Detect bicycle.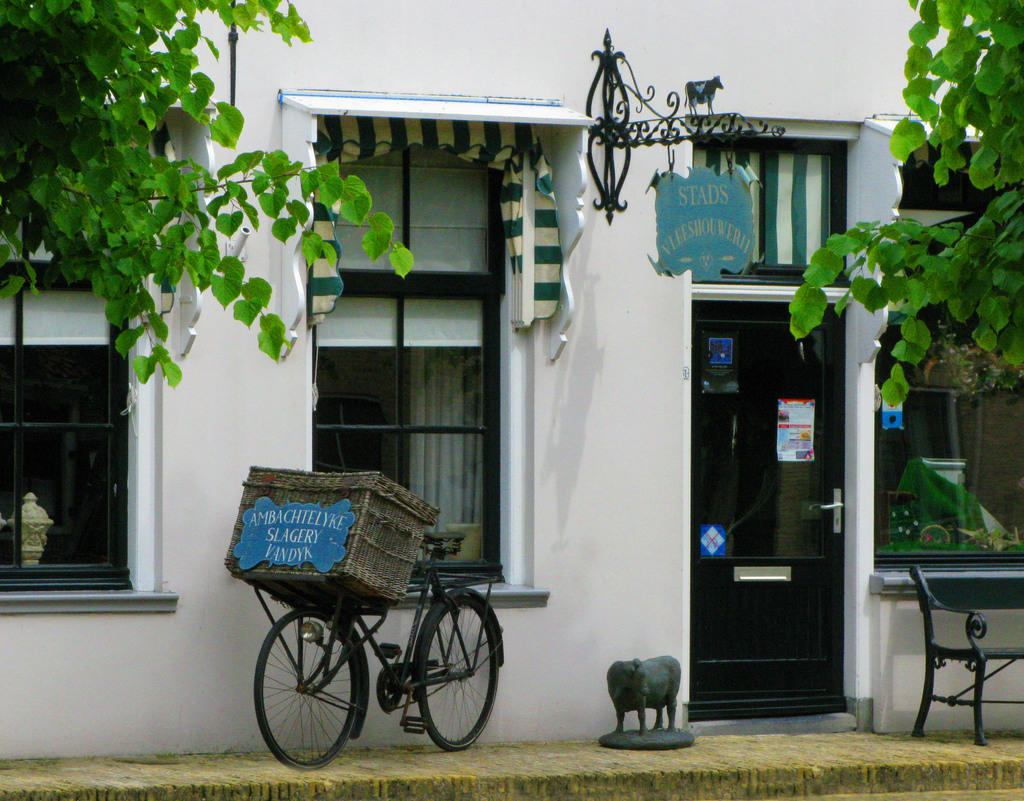
Detected at <box>241,522,513,767</box>.
